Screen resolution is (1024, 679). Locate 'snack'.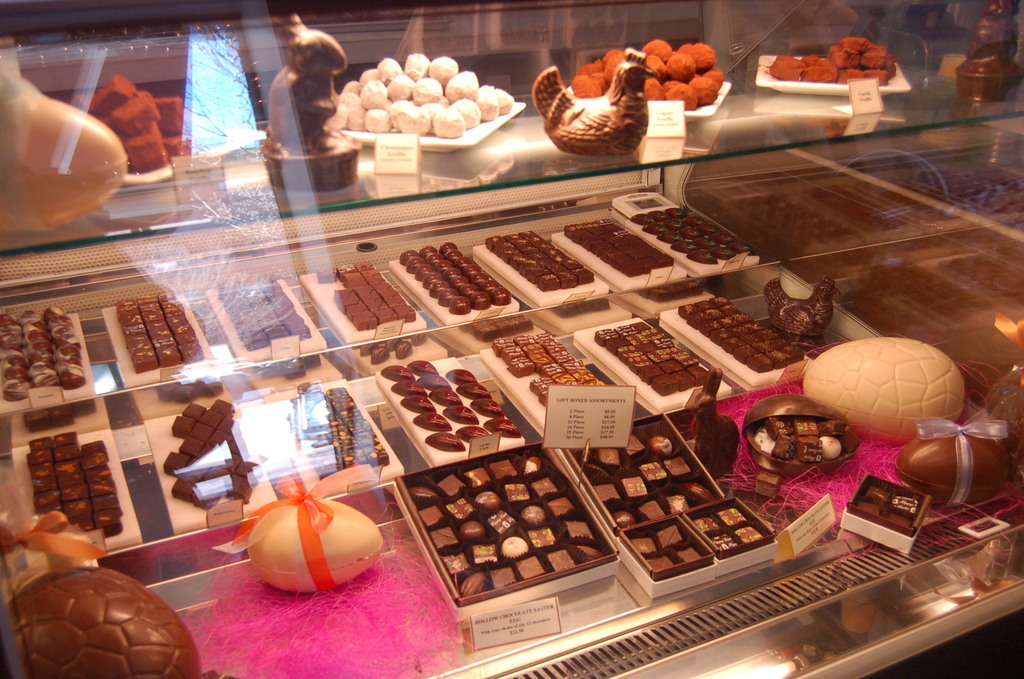
BBox(187, 404, 209, 419).
